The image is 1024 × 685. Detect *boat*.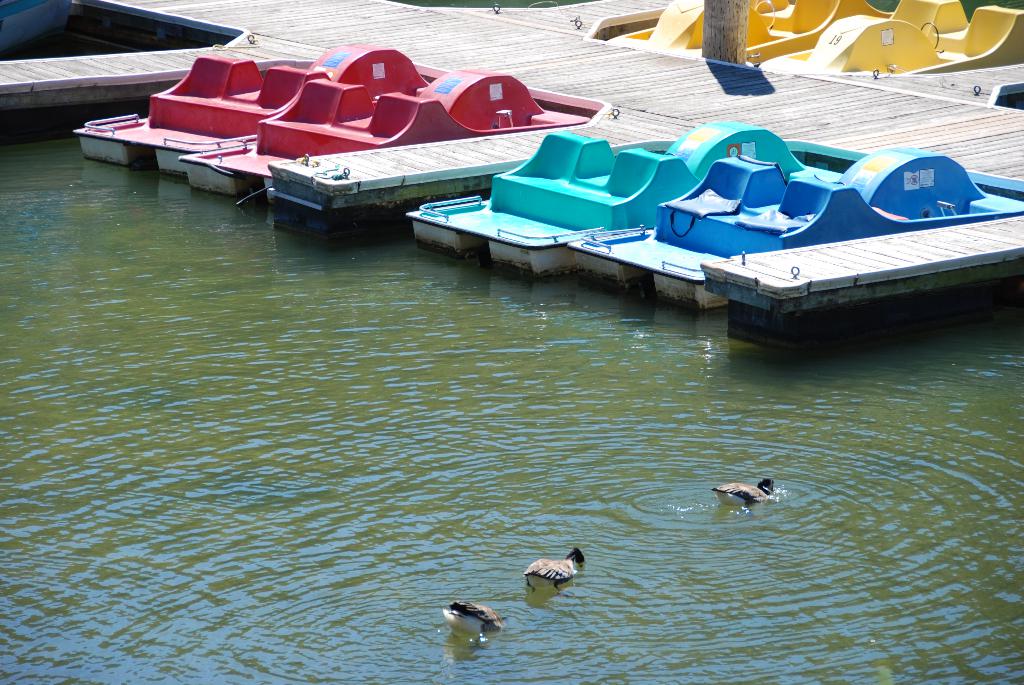
Detection: 566 145 1023 317.
